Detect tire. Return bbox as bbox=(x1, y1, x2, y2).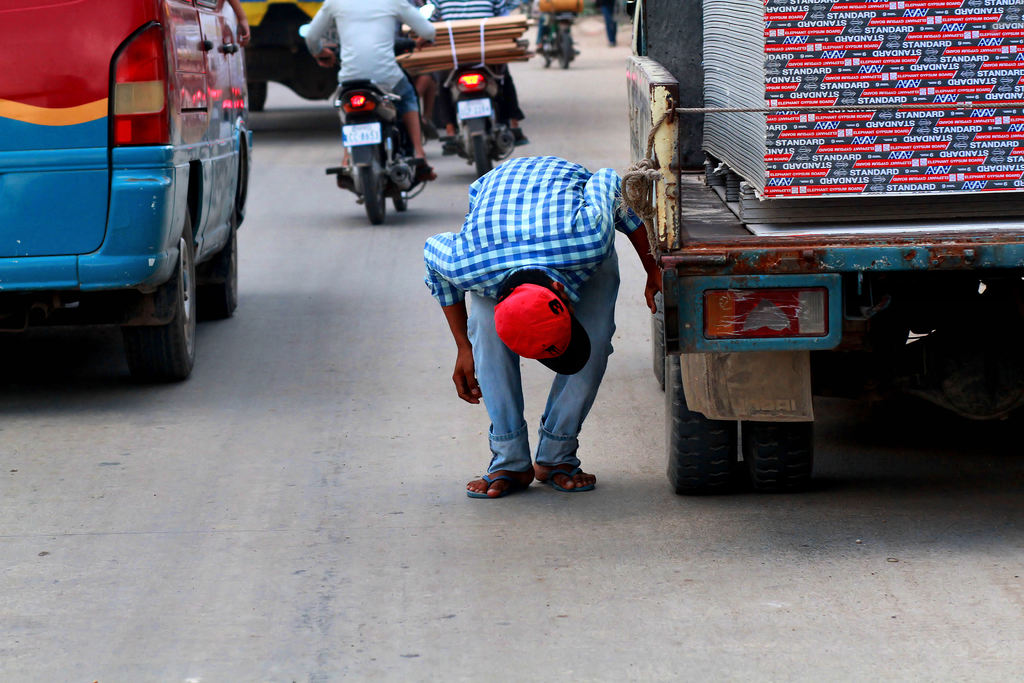
bbox=(737, 420, 811, 493).
